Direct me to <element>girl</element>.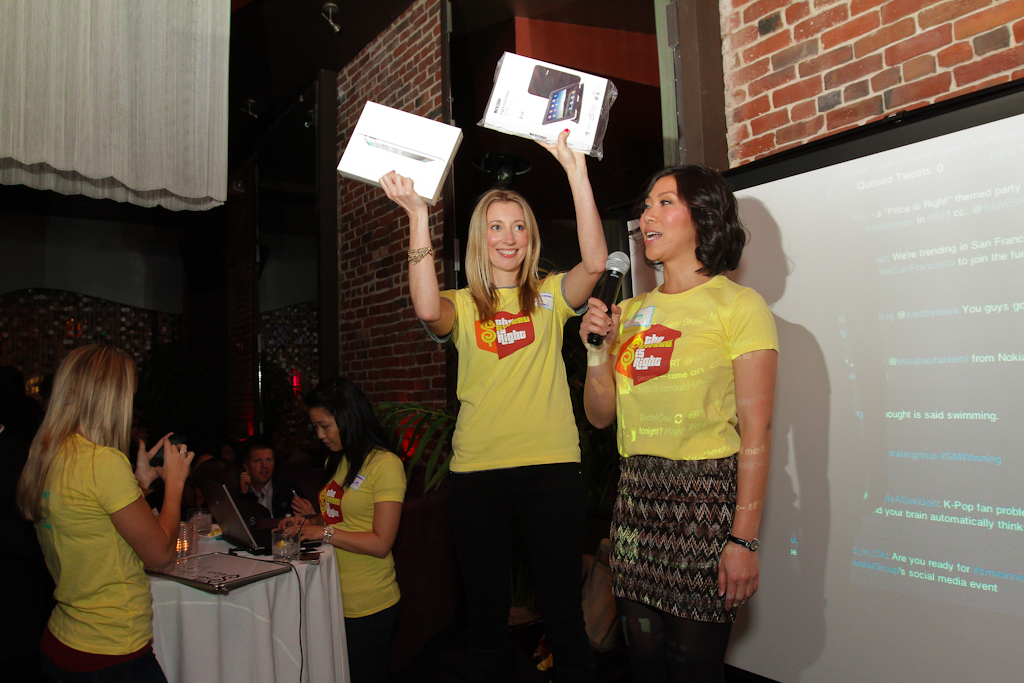
Direction: [left=17, top=339, right=199, bottom=682].
